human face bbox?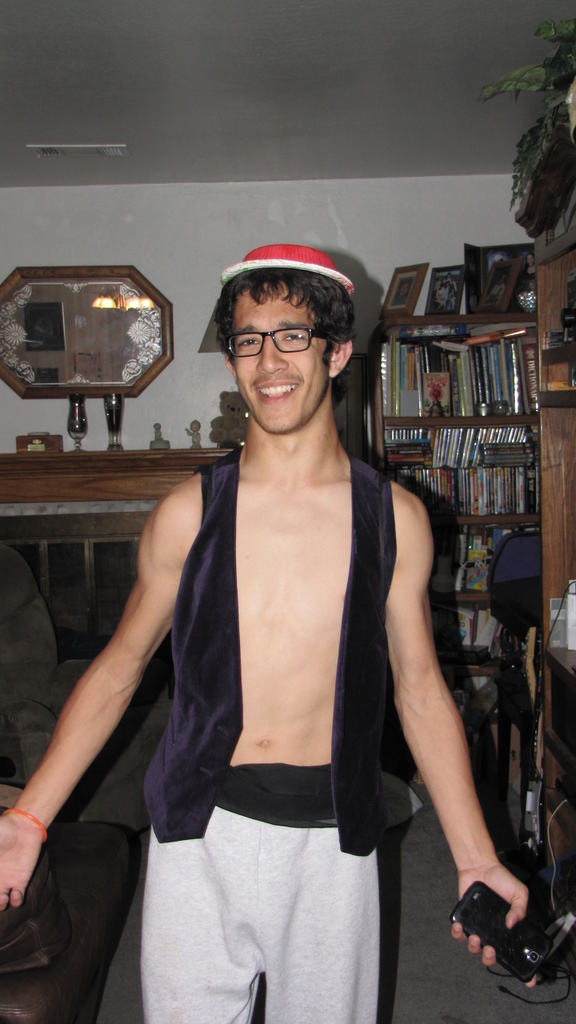
{"left": 233, "top": 284, "right": 330, "bottom": 435}
